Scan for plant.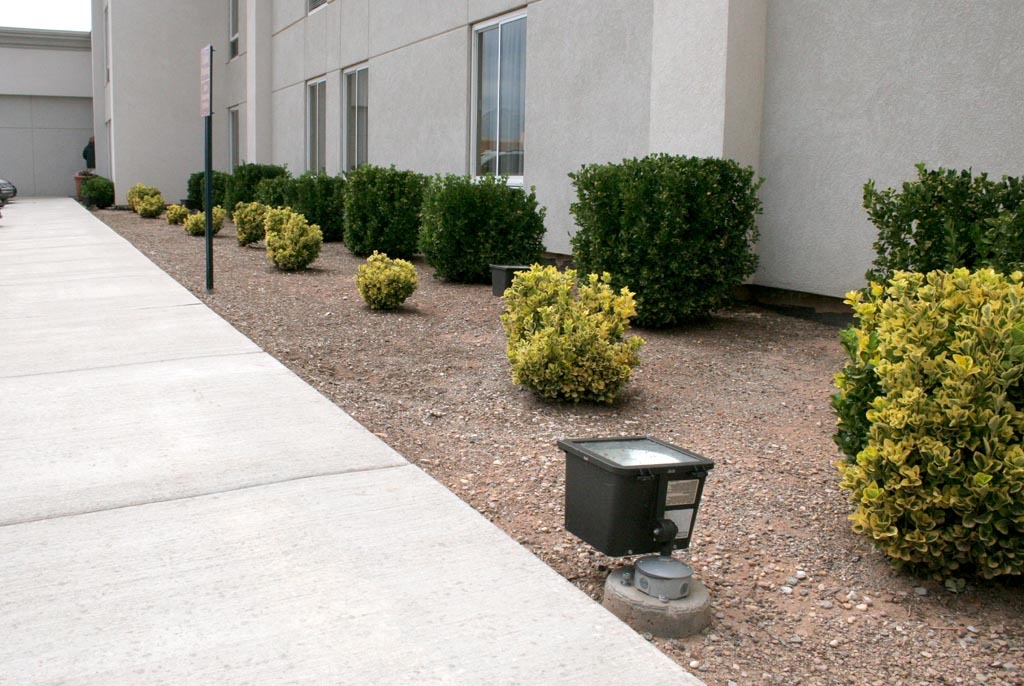
Scan result: 257:165:306:205.
